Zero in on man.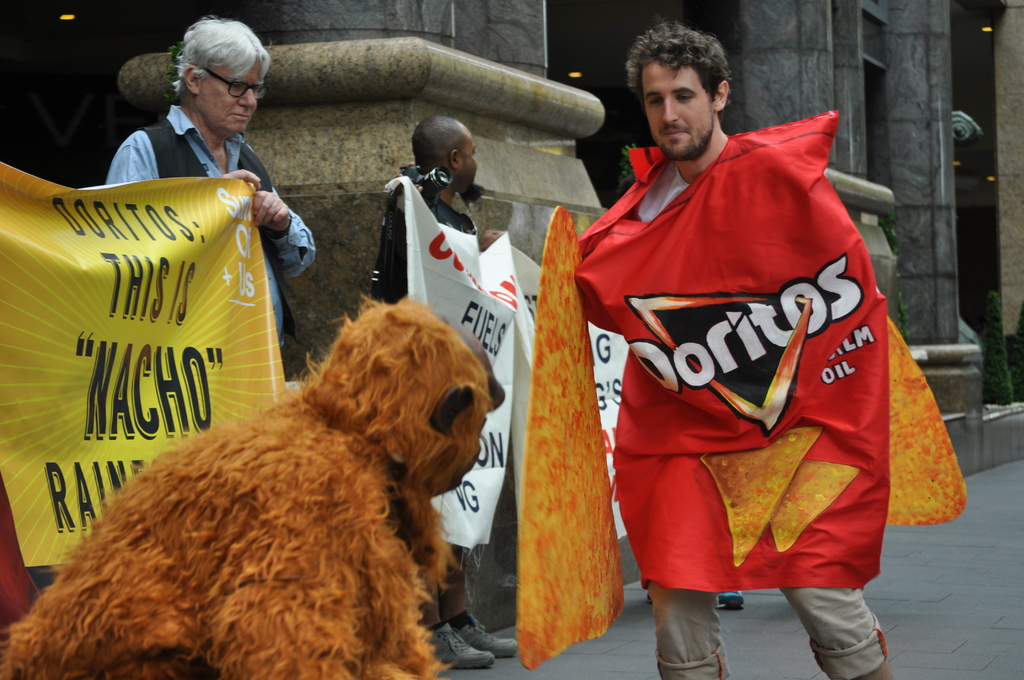
Zeroed in: Rect(102, 14, 316, 346).
